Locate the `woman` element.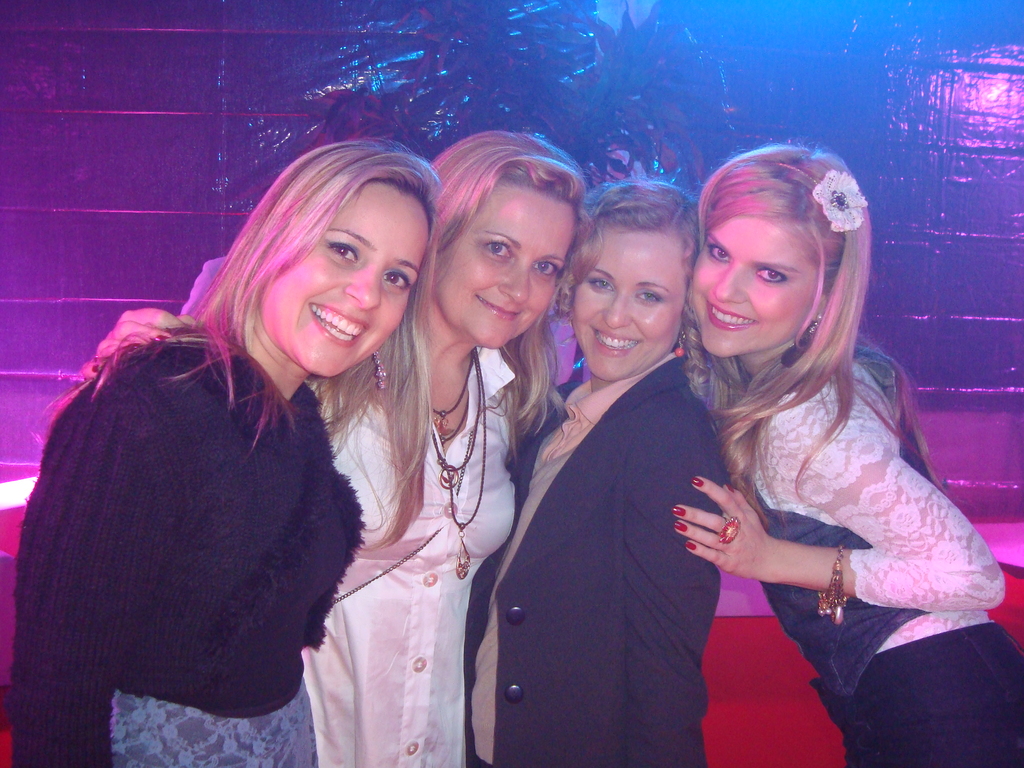
Element bbox: 8:138:445:767.
